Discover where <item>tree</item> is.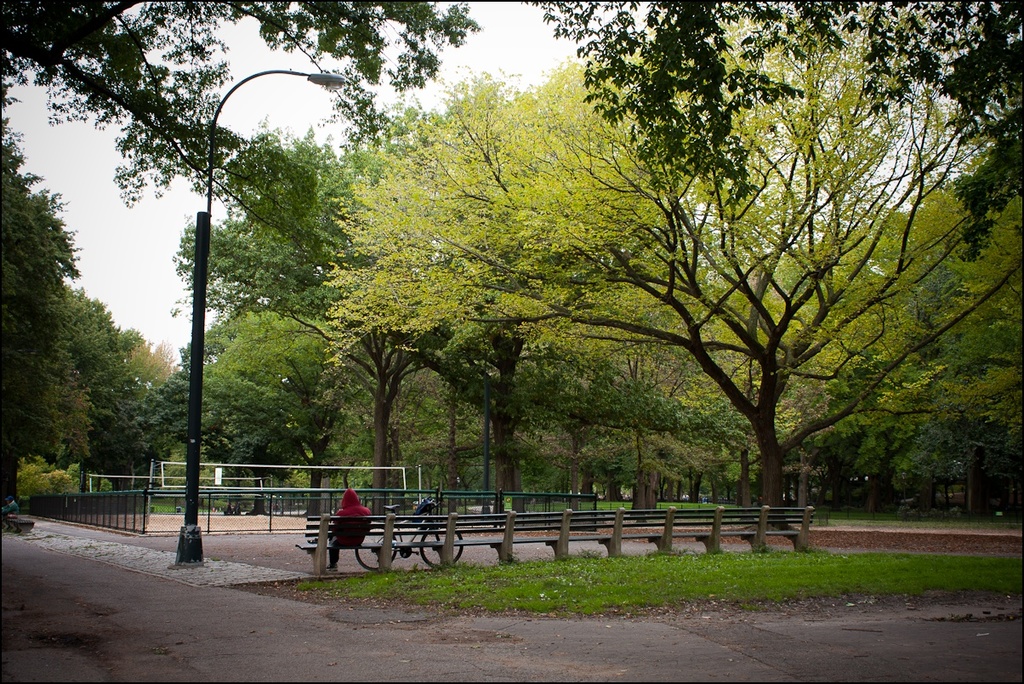
Discovered at x1=378, y1=0, x2=982, y2=550.
